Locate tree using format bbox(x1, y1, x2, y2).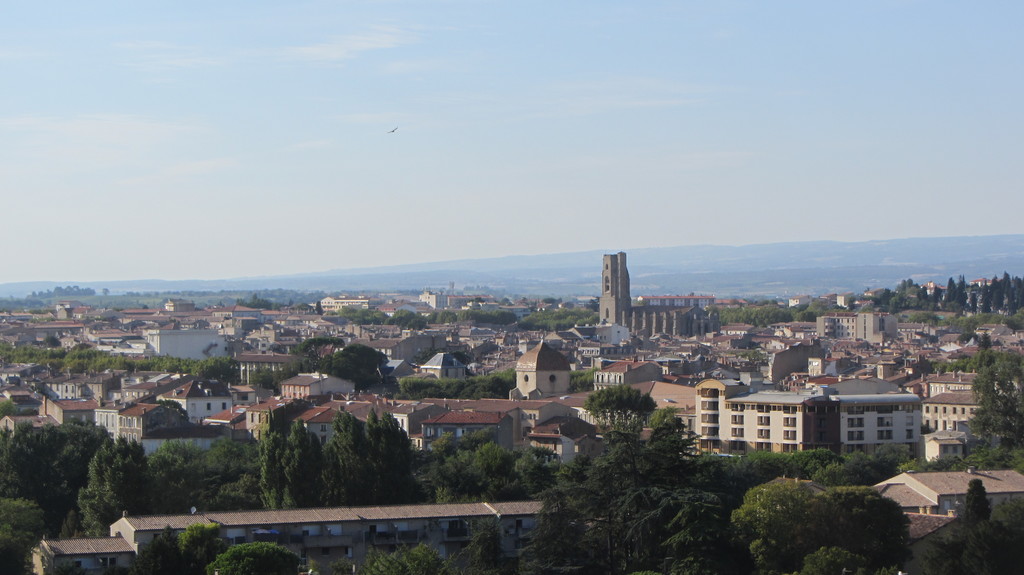
bbox(614, 489, 674, 574).
